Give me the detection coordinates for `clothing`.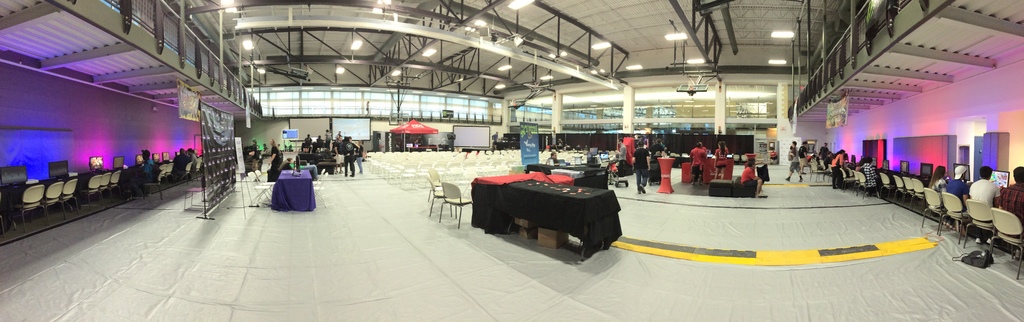
{"x1": 945, "y1": 180, "x2": 968, "y2": 199}.
